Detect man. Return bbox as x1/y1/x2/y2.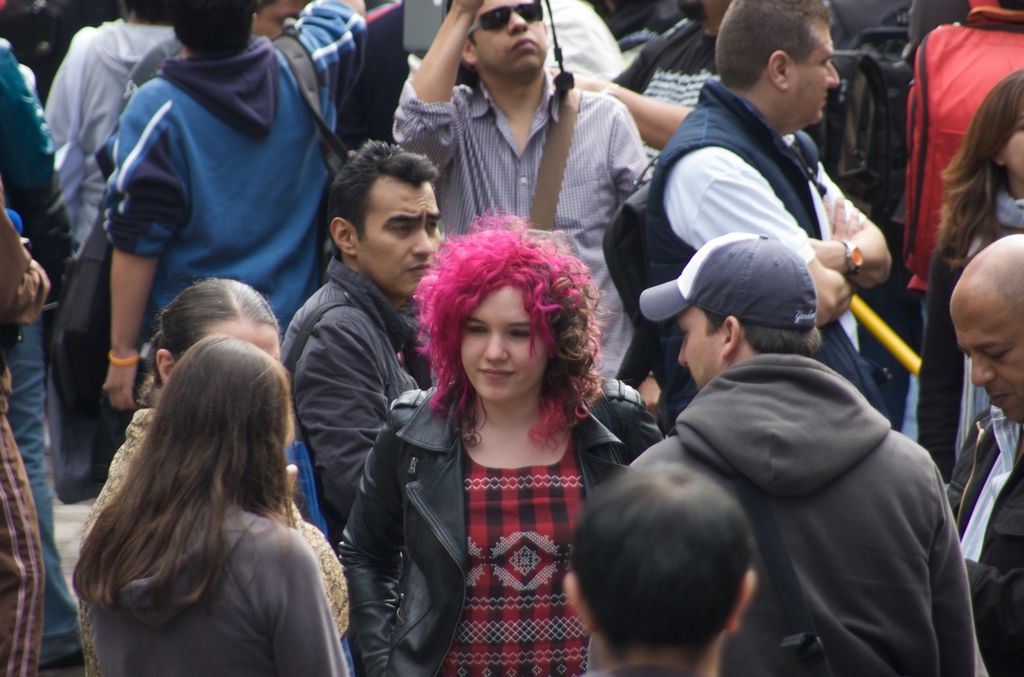
943/233/1023/676.
